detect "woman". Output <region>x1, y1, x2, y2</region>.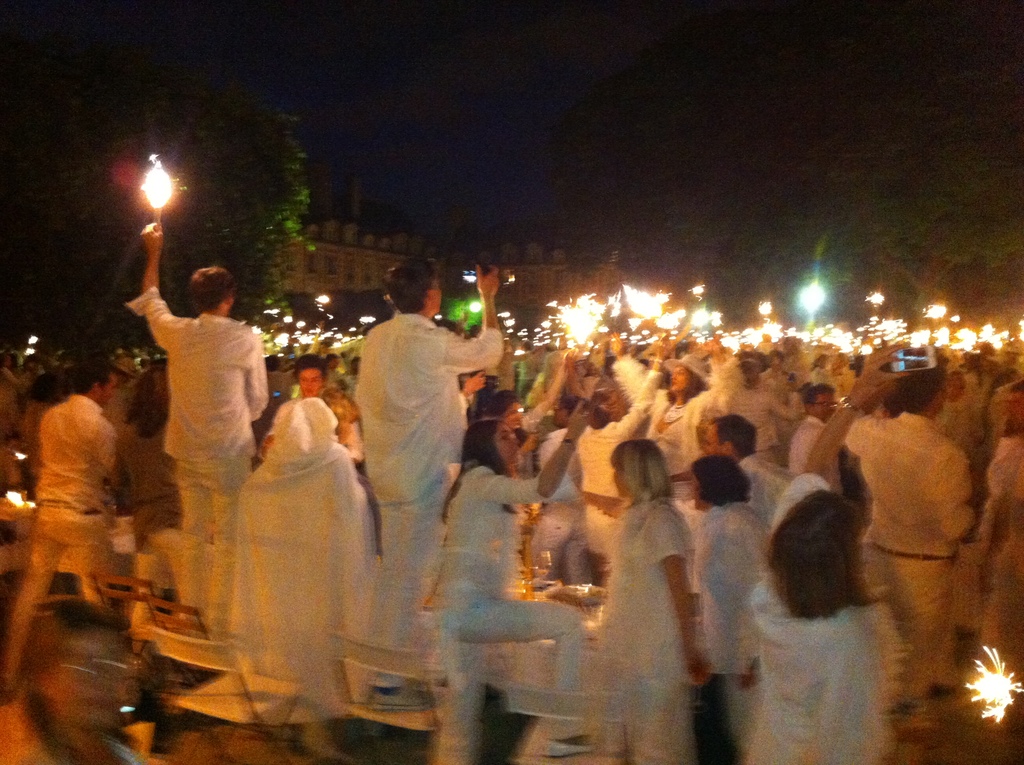
<region>434, 401, 593, 762</region>.
